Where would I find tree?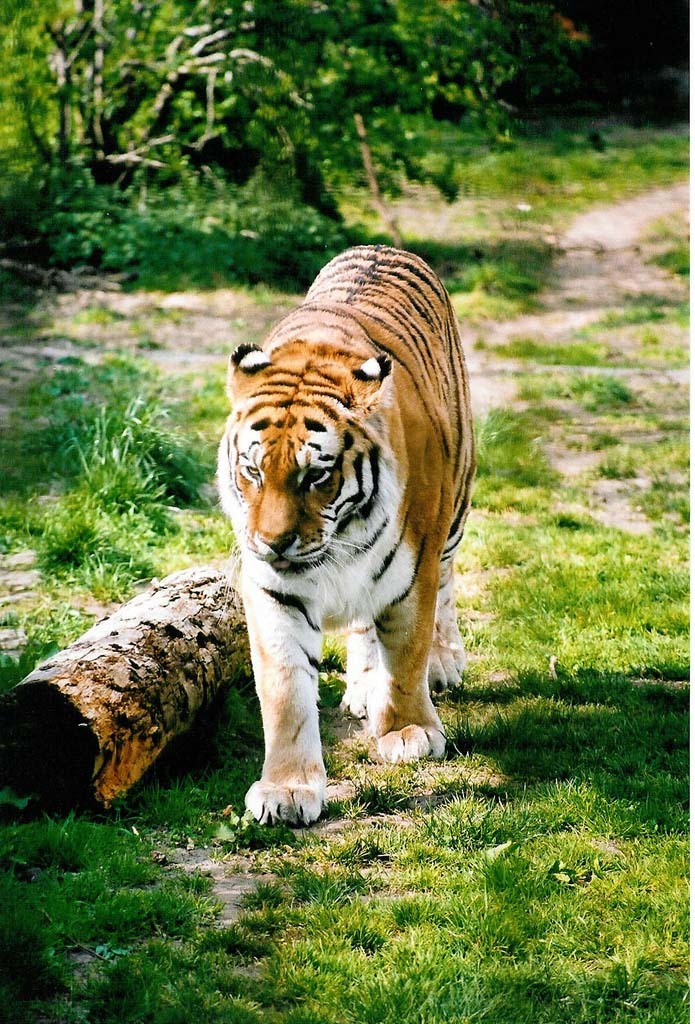
At bbox=[0, 0, 523, 229].
